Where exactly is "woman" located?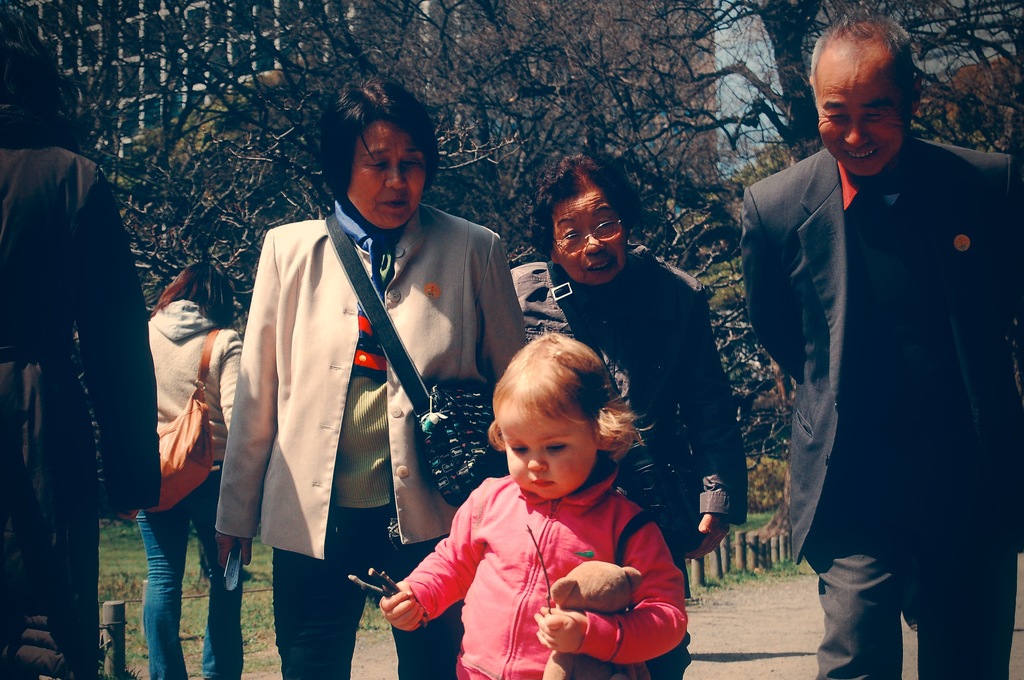
Its bounding box is [132, 255, 244, 679].
